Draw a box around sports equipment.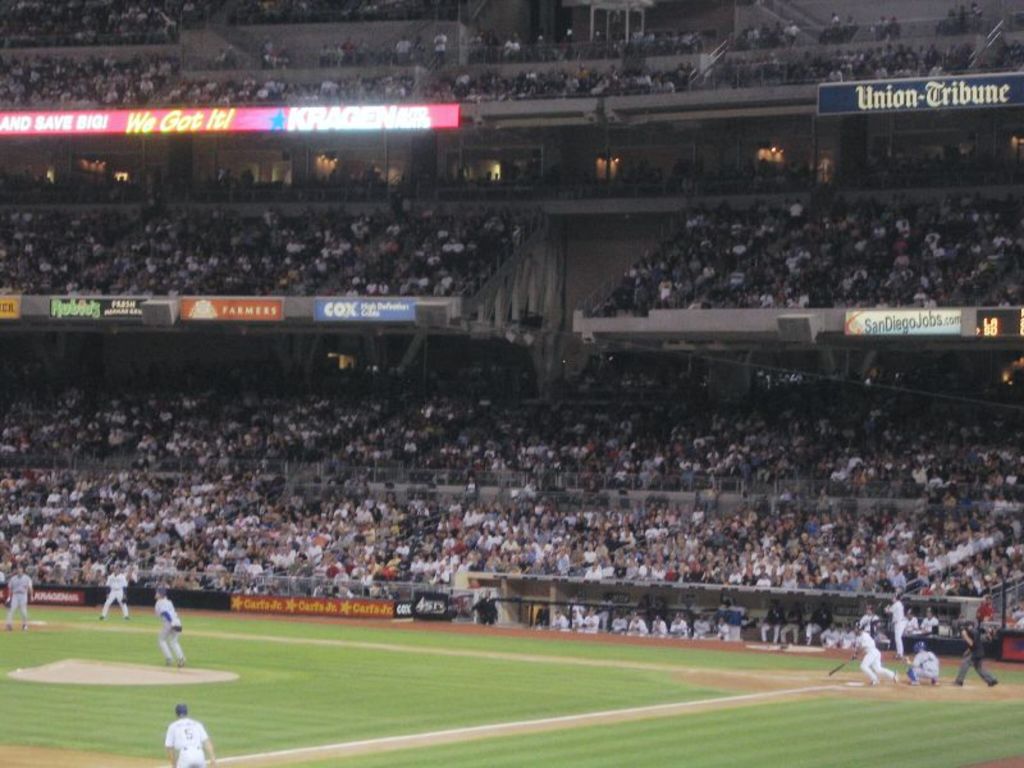
bbox=[166, 700, 195, 717].
